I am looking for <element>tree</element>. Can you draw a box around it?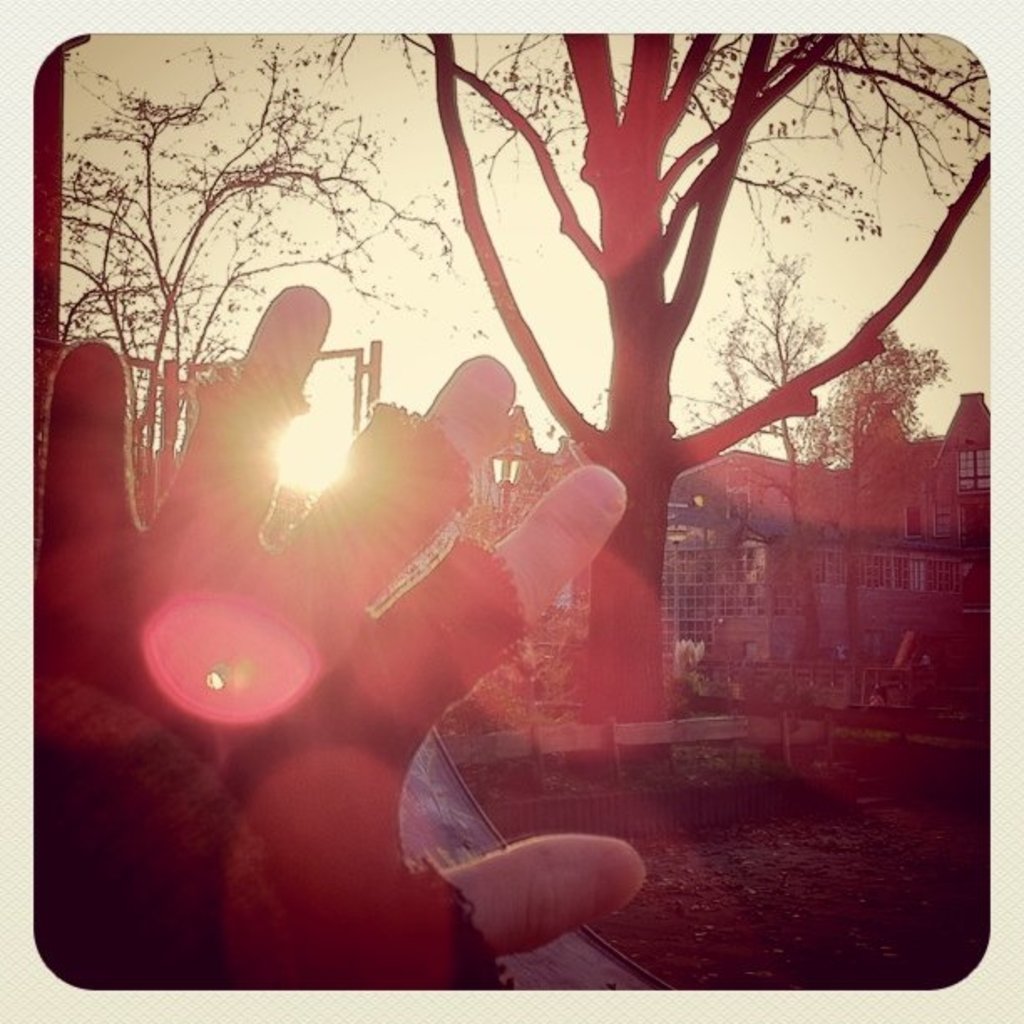
Sure, the bounding box is Rect(22, 32, 435, 534).
